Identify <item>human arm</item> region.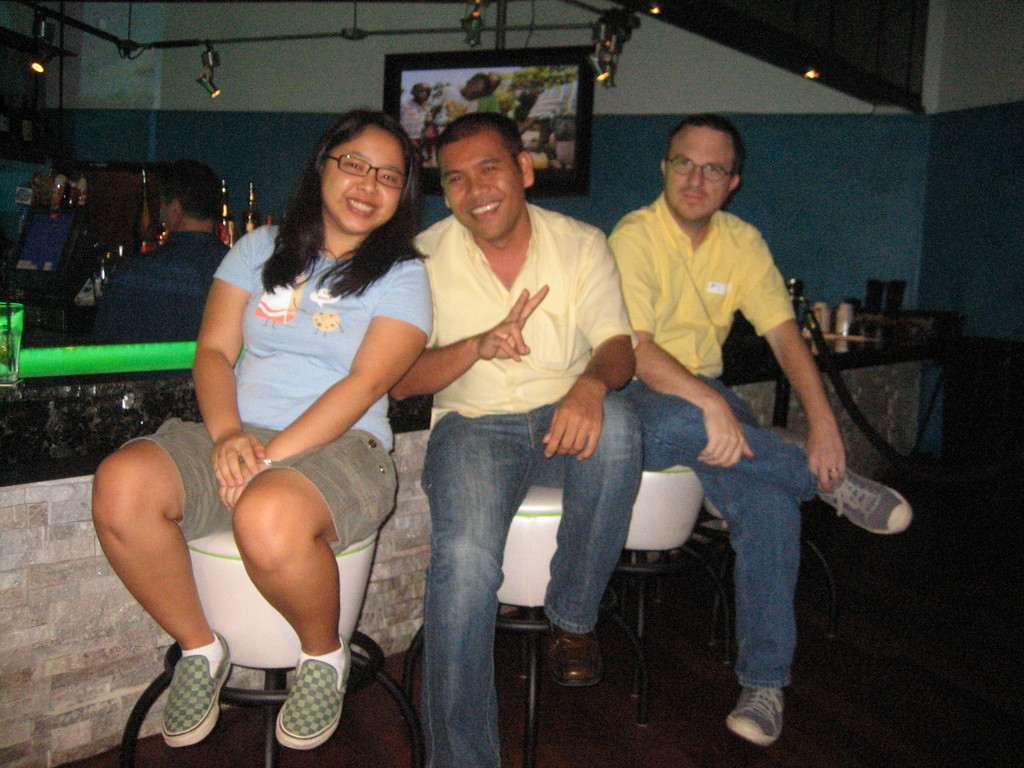
Region: detection(223, 273, 428, 543).
